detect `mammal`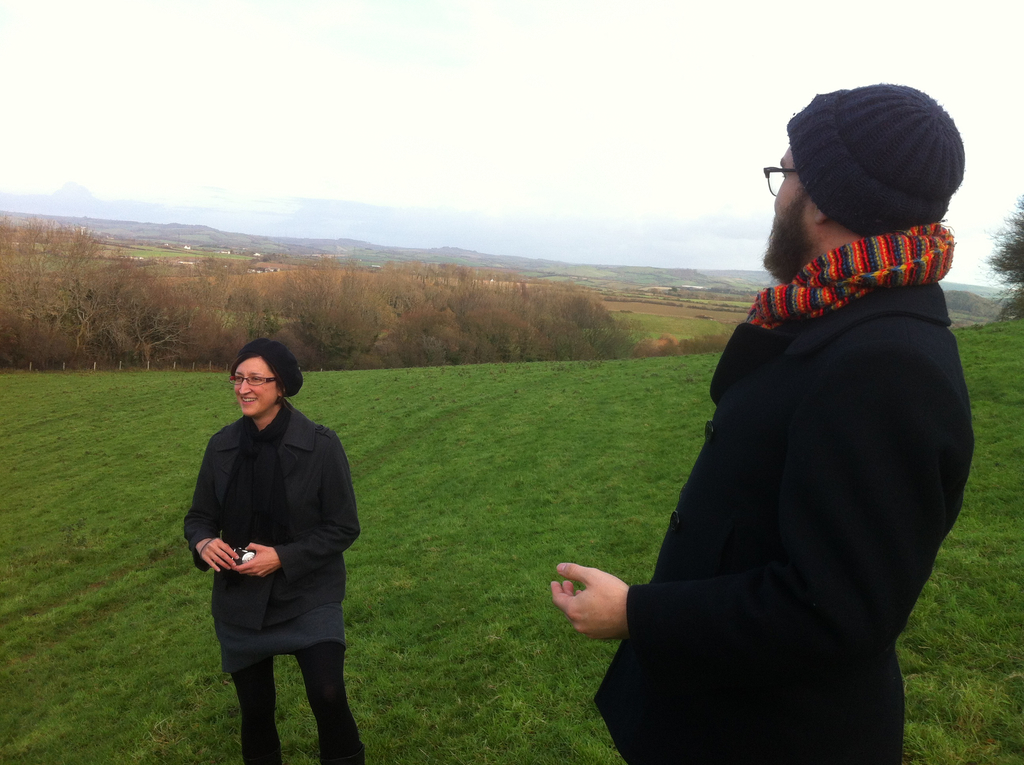
region(550, 77, 977, 764)
